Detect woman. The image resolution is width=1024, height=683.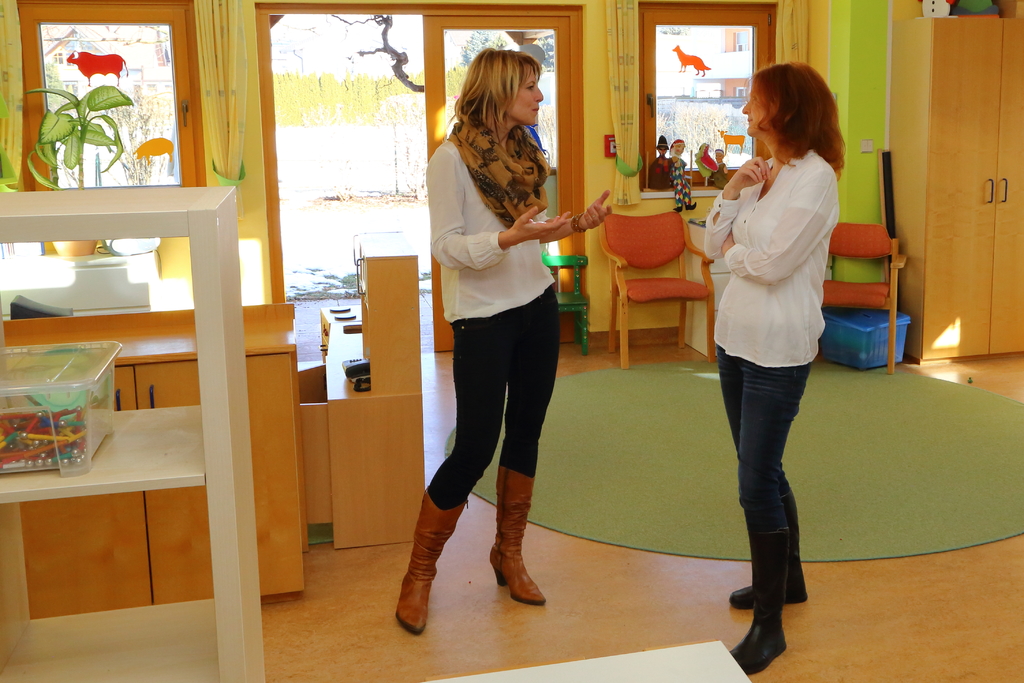
region(692, 56, 854, 635).
